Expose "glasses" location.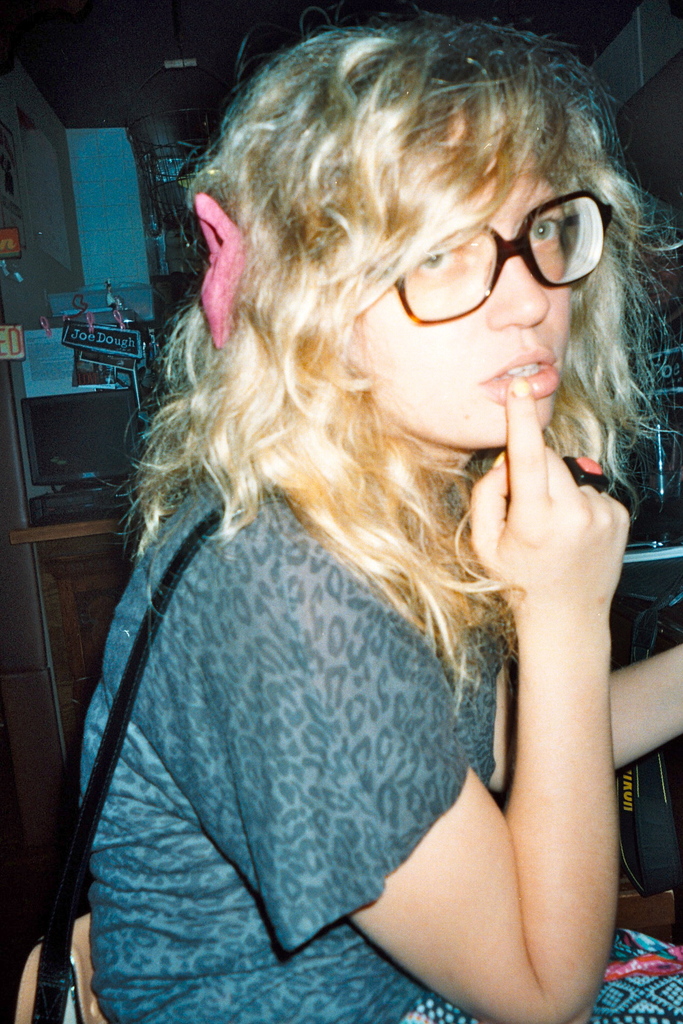
Exposed at x1=388, y1=196, x2=609, y2=308.
